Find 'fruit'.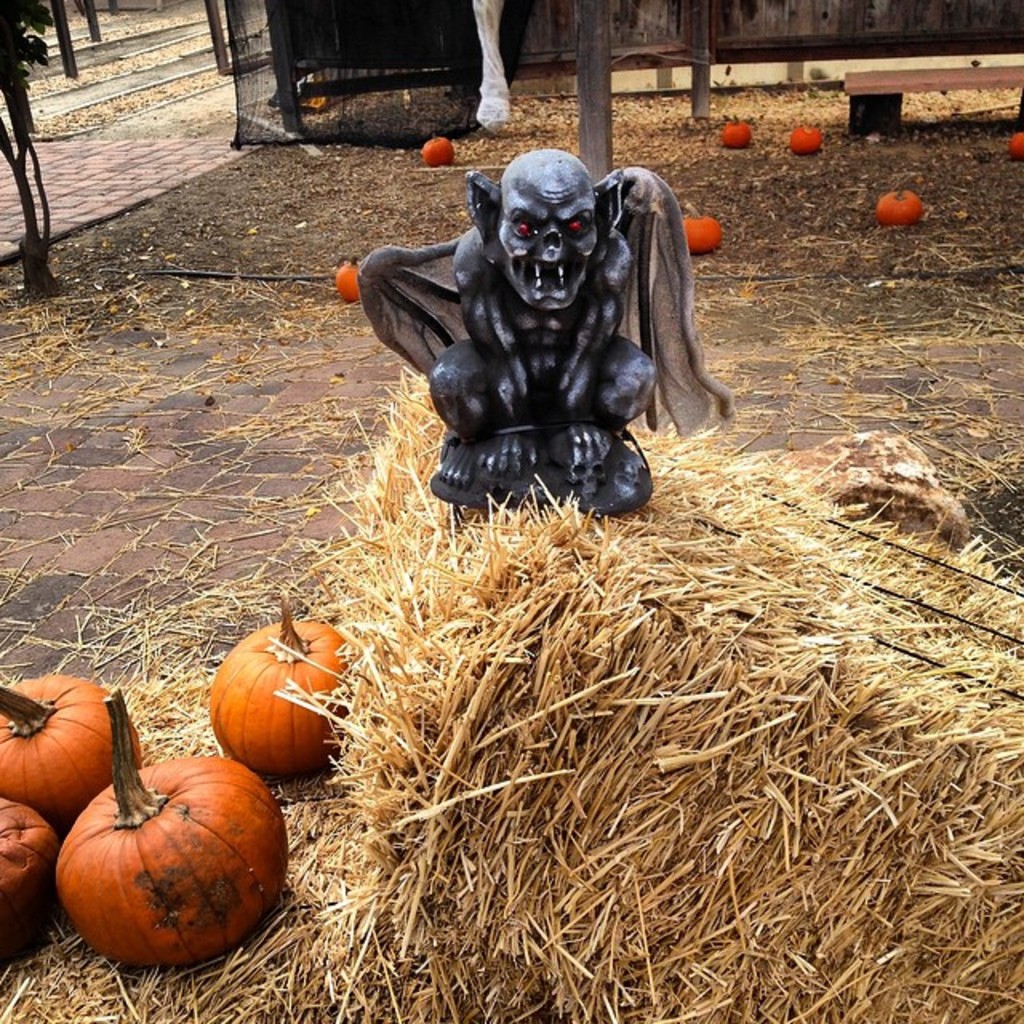
872 184 926 229.
